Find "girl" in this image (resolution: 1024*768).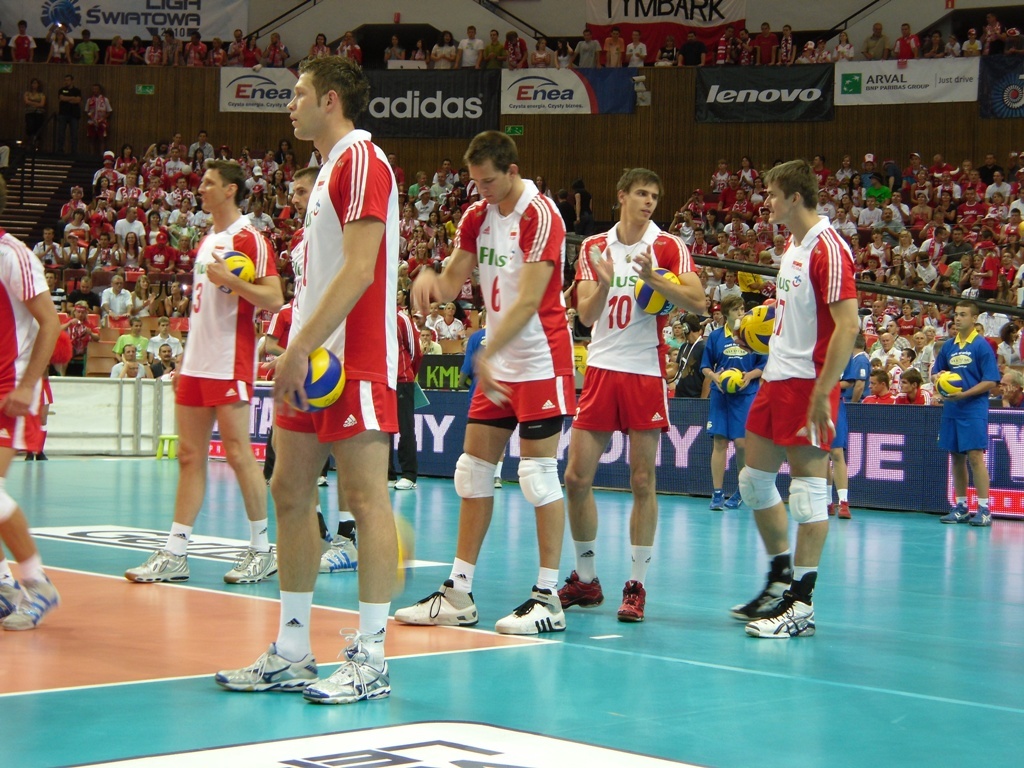
bbox=(958, 24, 985, 57).
